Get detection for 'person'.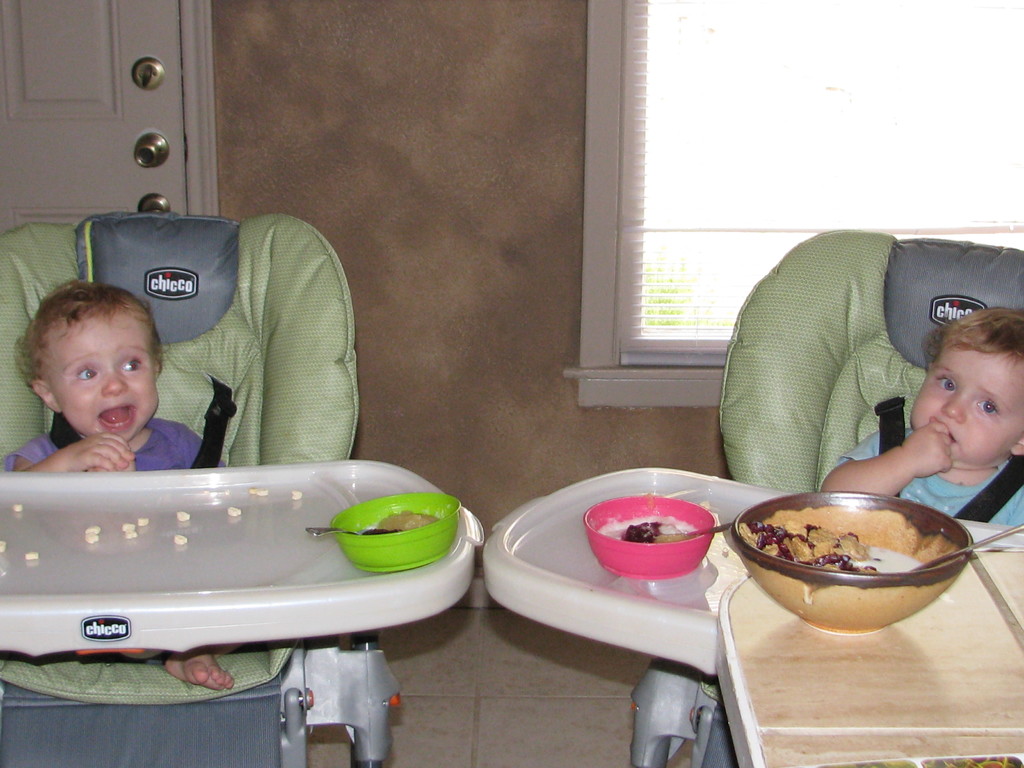
Detection: <bbox>9, 274, 228, 693</bbox>.
